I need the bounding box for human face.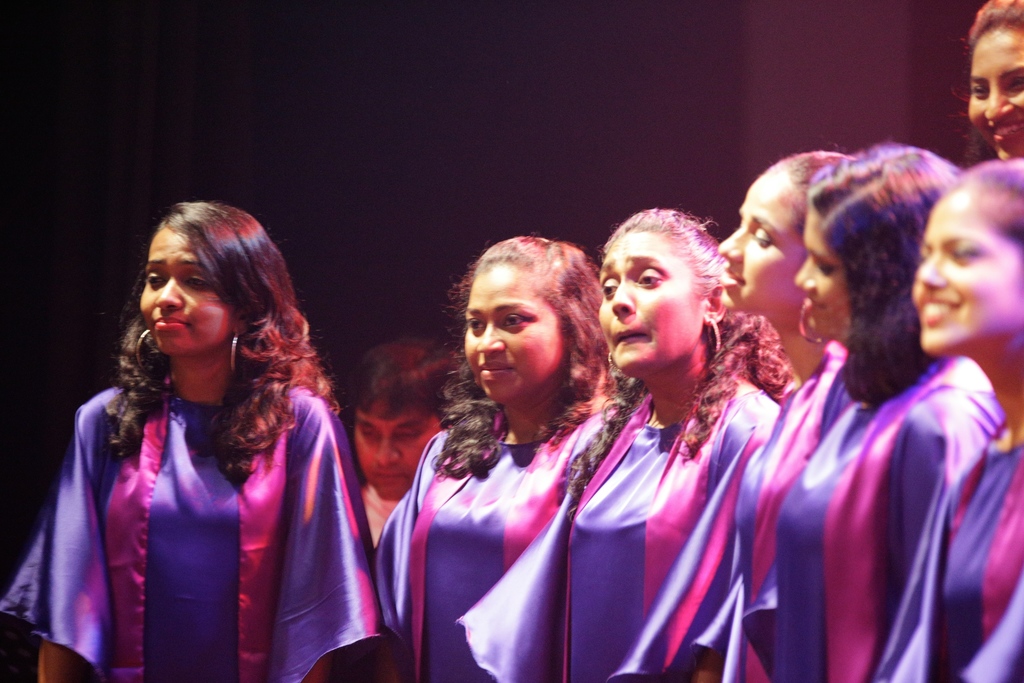
Here it is: {"left": 721, "top": 167, "right": 809, "bottom": 313}.
